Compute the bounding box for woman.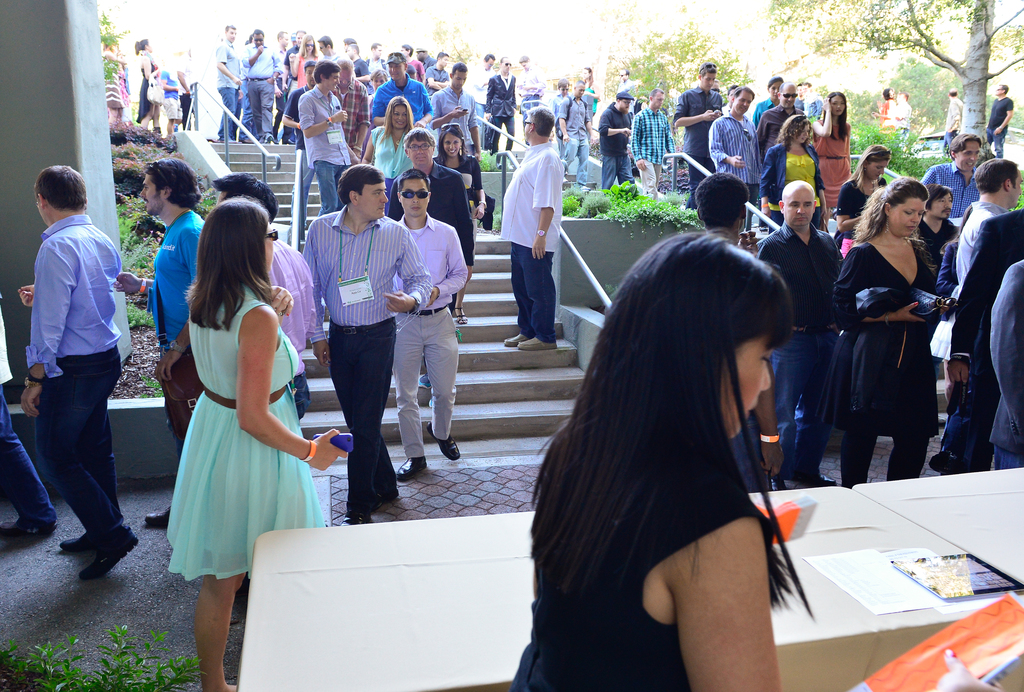
[left=364, top=95, right=416, bottom=211].
